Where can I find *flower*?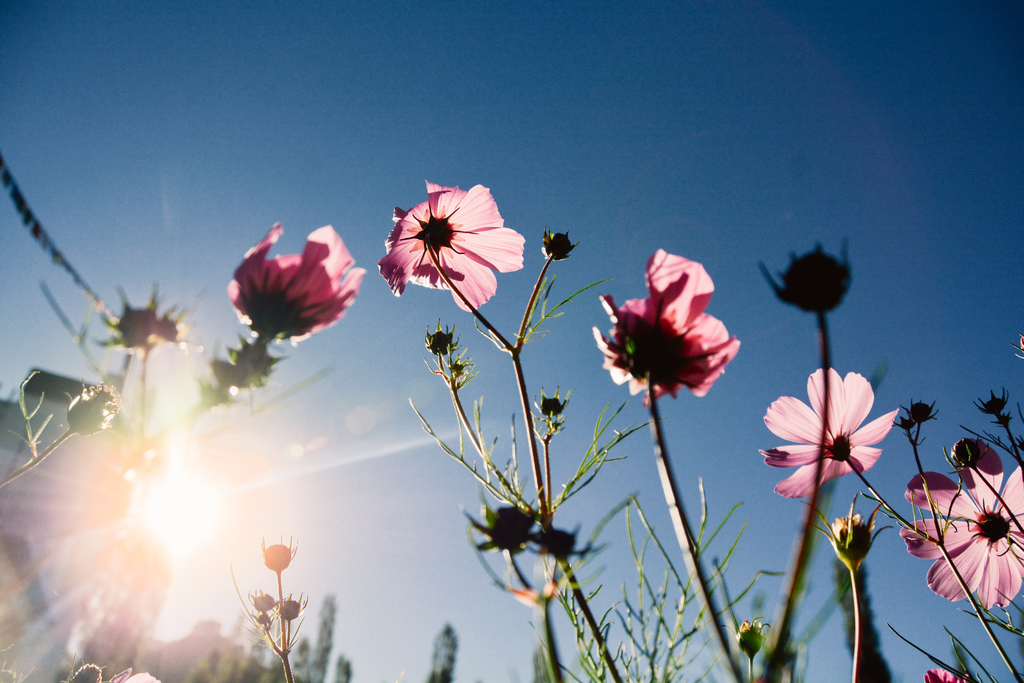
You can find it at BBox(376, 179, 523, 311).
